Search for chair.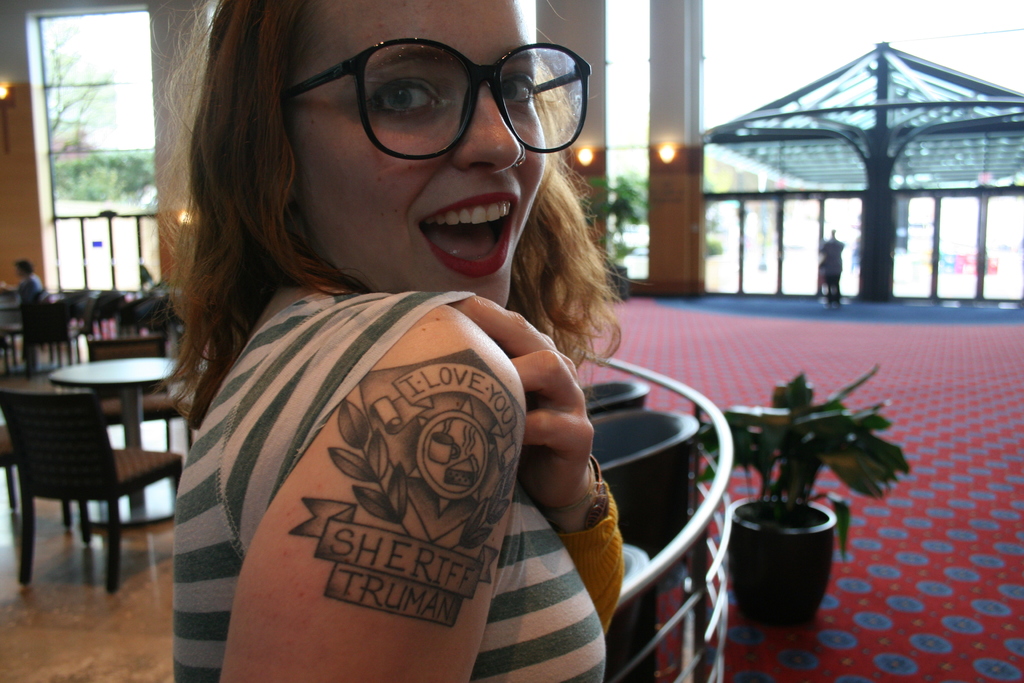
Found at 34/295/72/372.
